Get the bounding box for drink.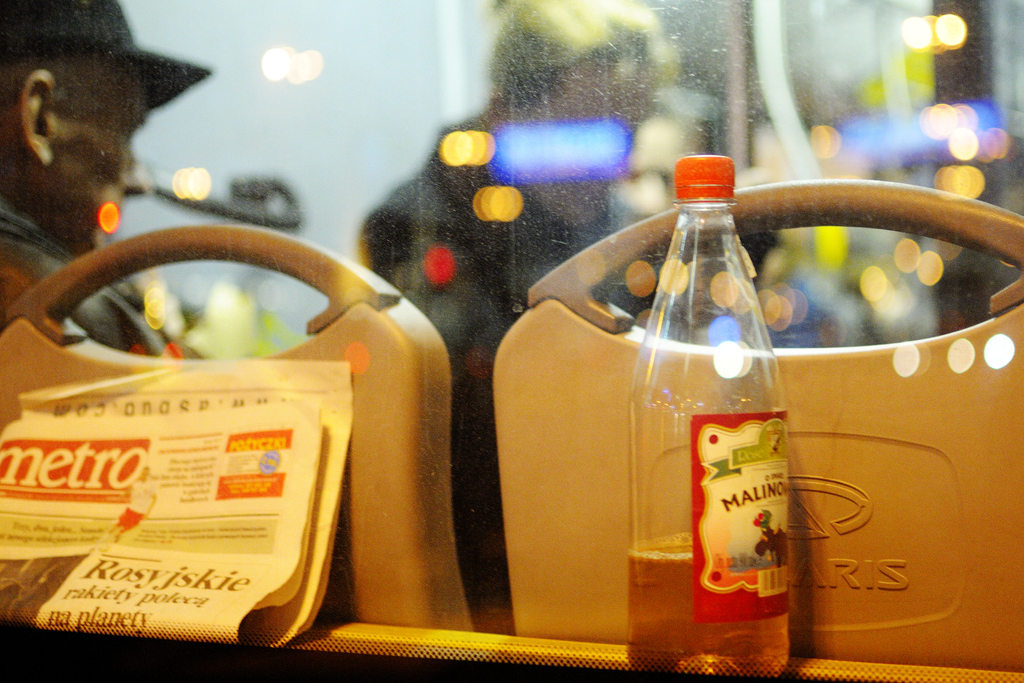
detection(626, 535, 789, 670).
